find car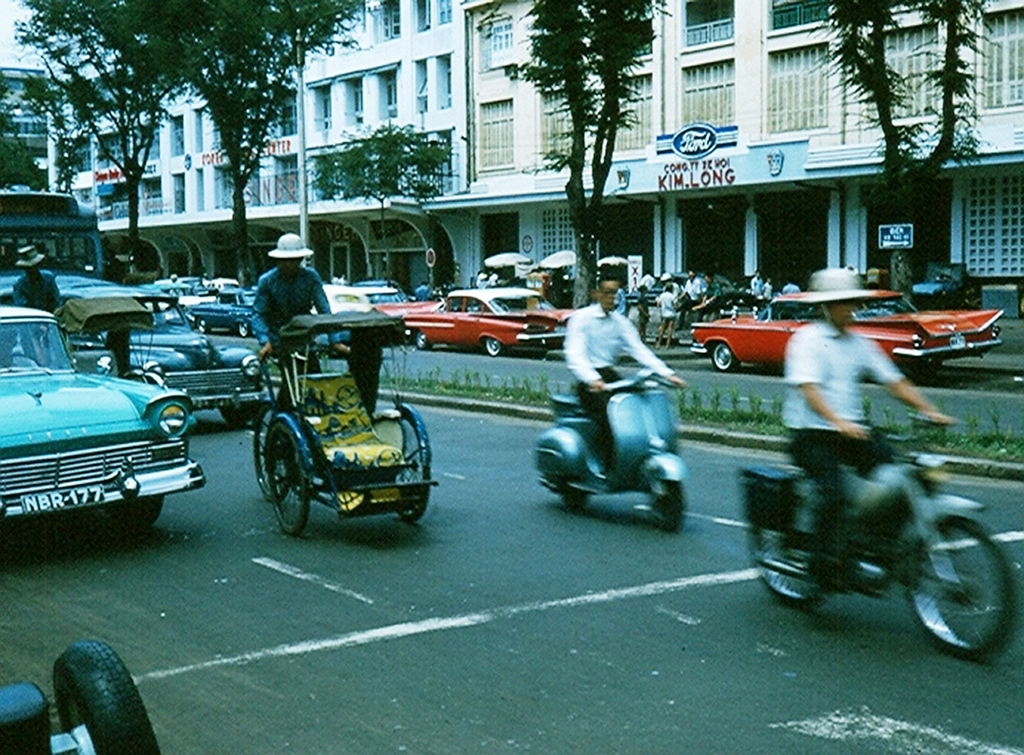
box=[397, 287, 560, 357]
